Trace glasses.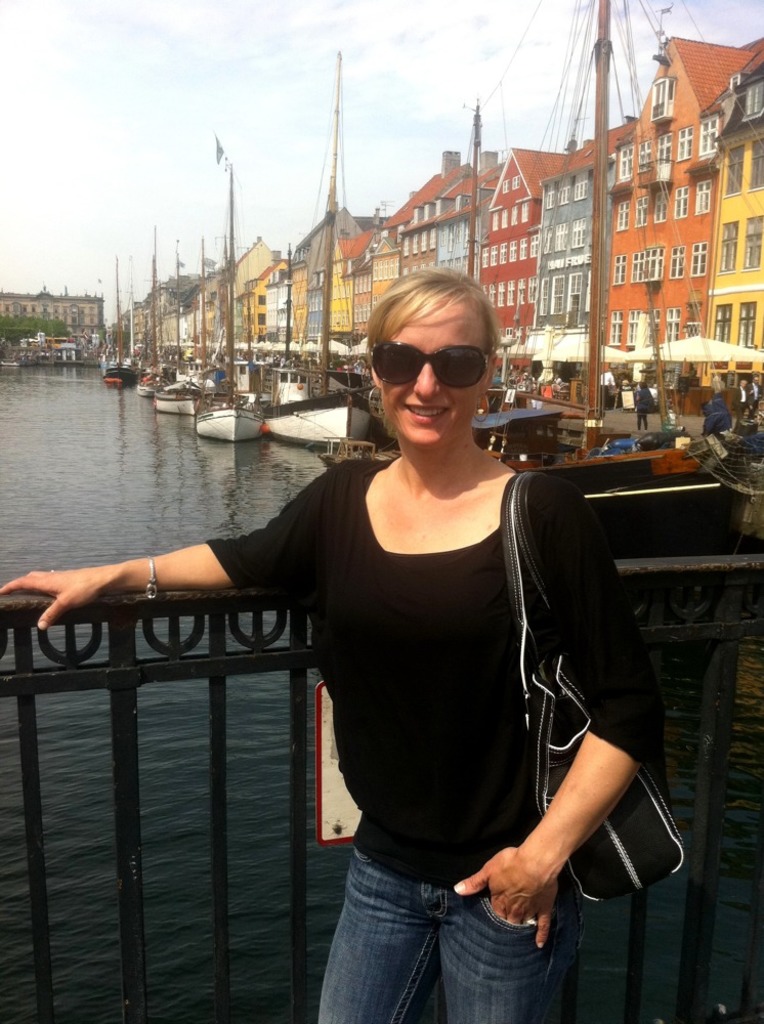
Traced to box=[364, 336, 492, 394].
